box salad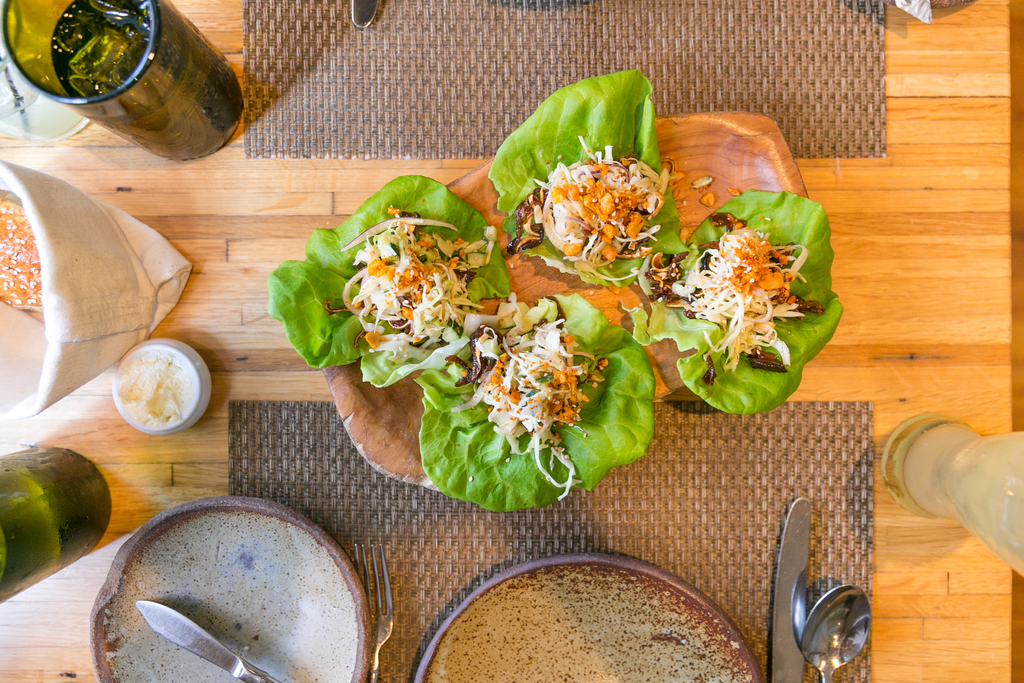
bbox(323, 204, 499, 349)
